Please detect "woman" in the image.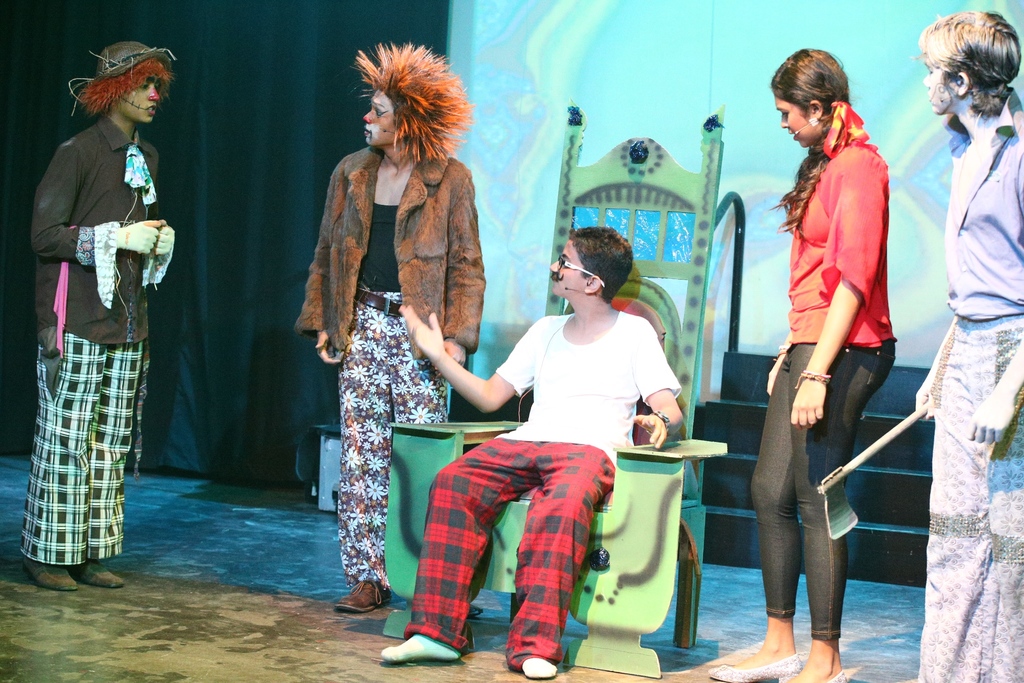
box(710, 44, 941, 682).
